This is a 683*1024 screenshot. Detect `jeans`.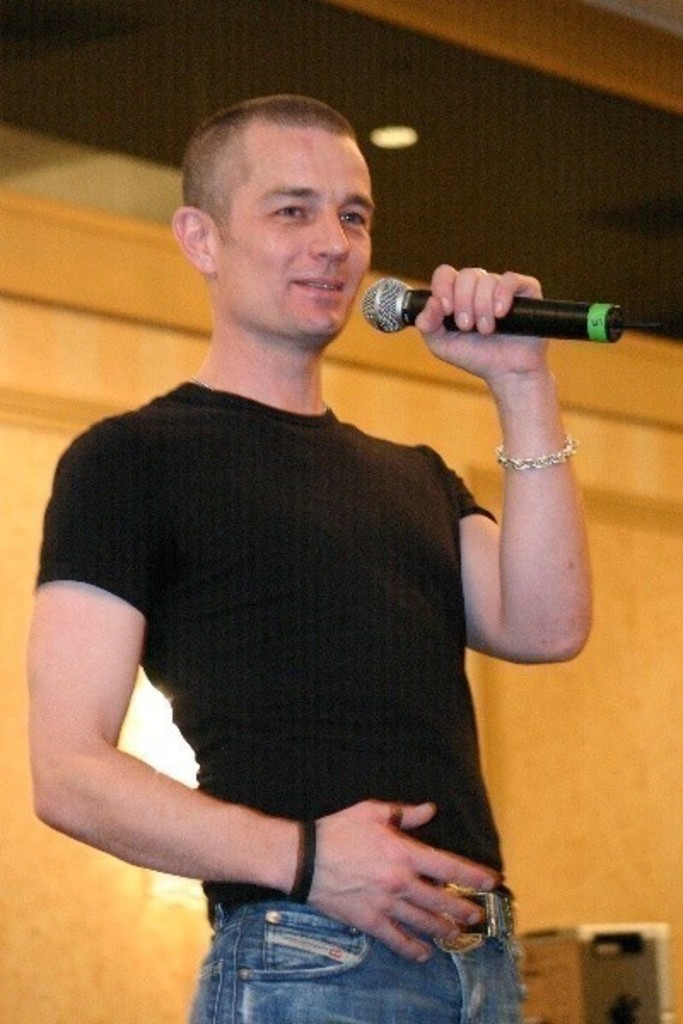
x1=191, y1=899, x2=524, y2=1022.
